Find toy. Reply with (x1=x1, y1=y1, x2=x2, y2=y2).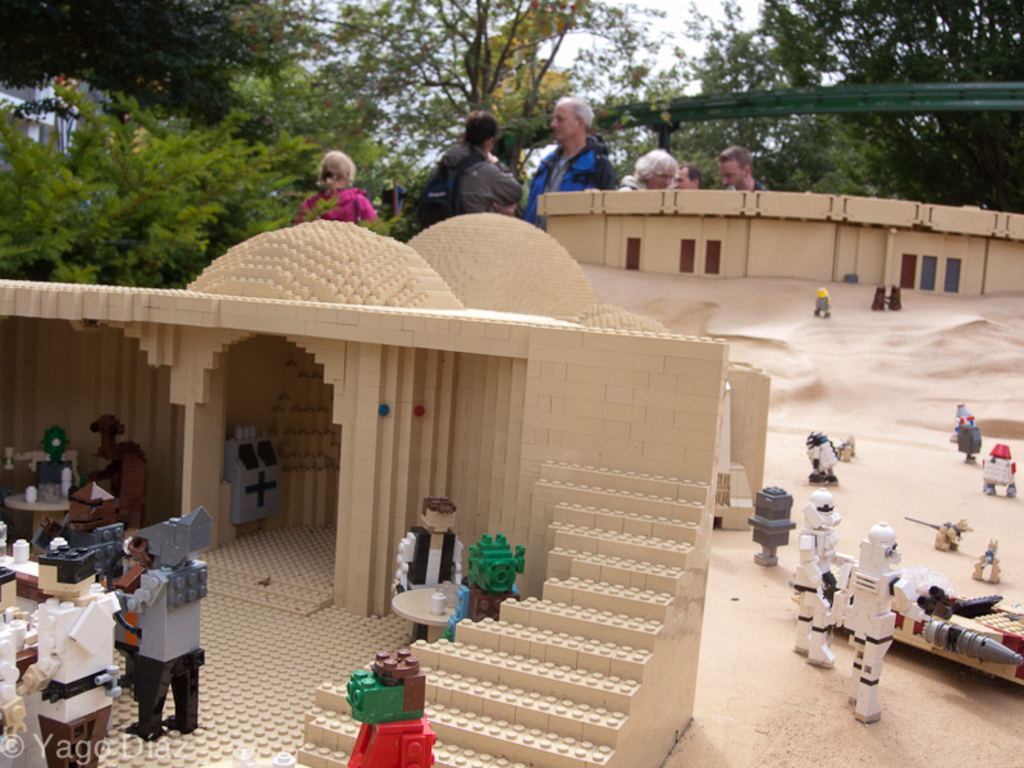
(x1=453, y1=543, x2=522, y2=626).
